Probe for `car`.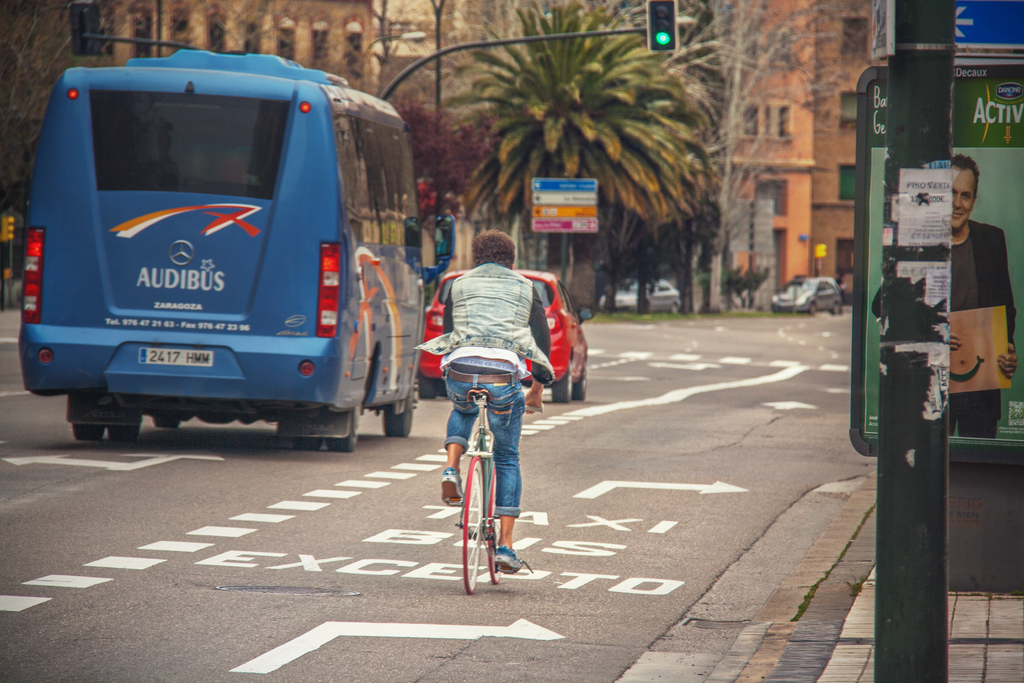
Probe result: <bbox>595, 273, 680, 308</bbox>.
